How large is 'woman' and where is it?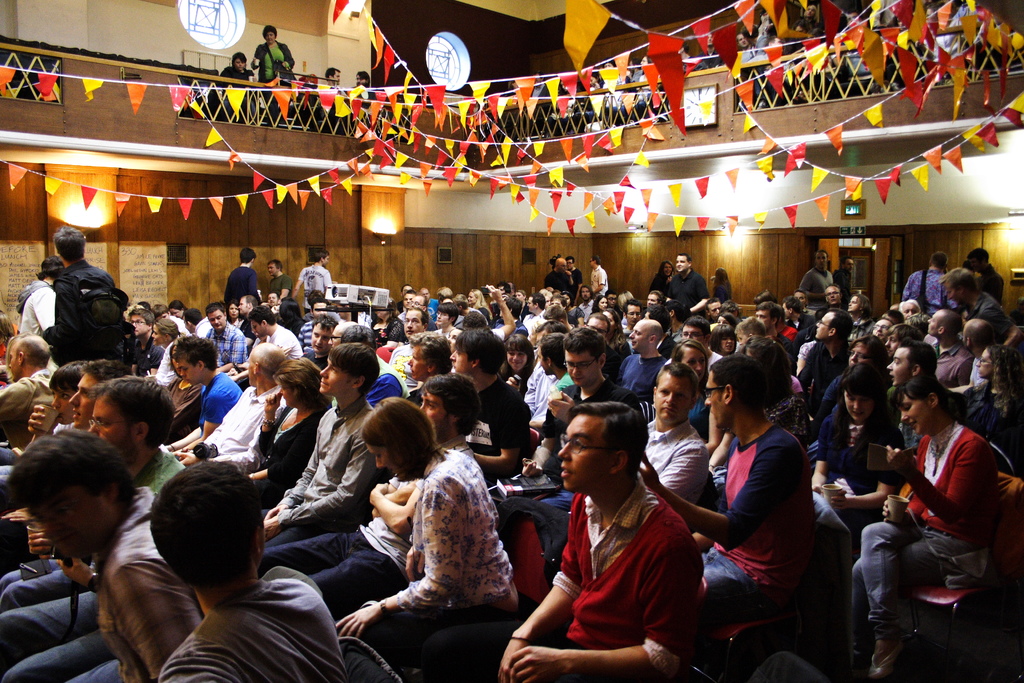
Bounding box: (x1=670, y1=334, x2=712, y2=447).
